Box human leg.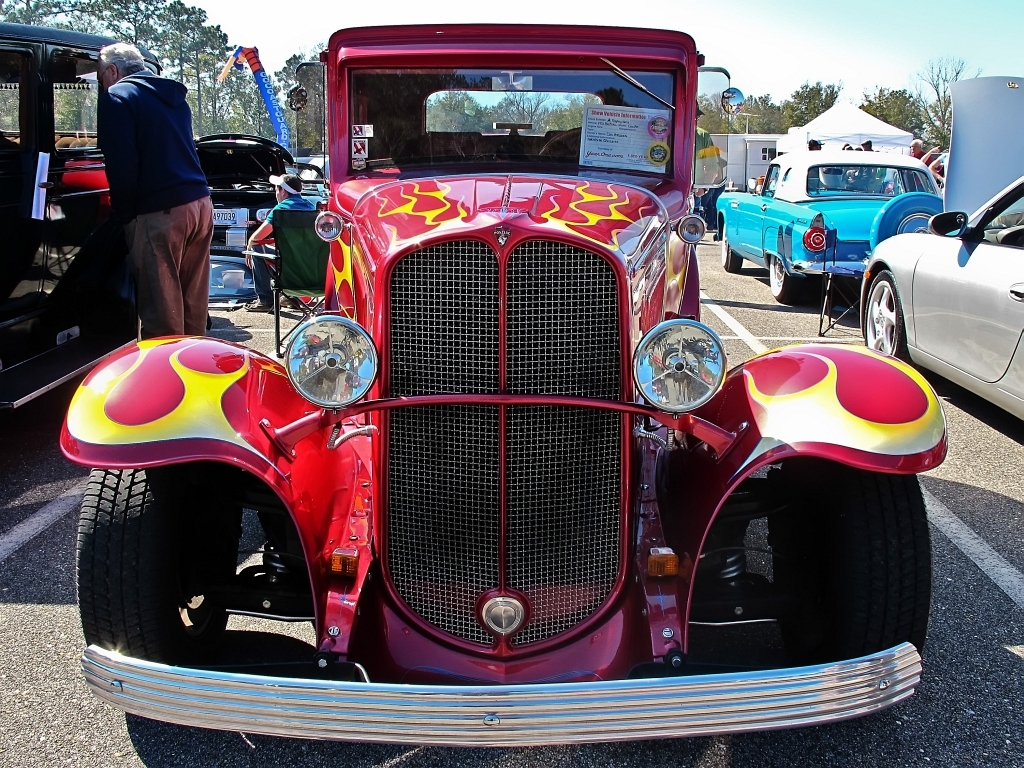
<bbox>184, 197, 220, 325</bbox>.
